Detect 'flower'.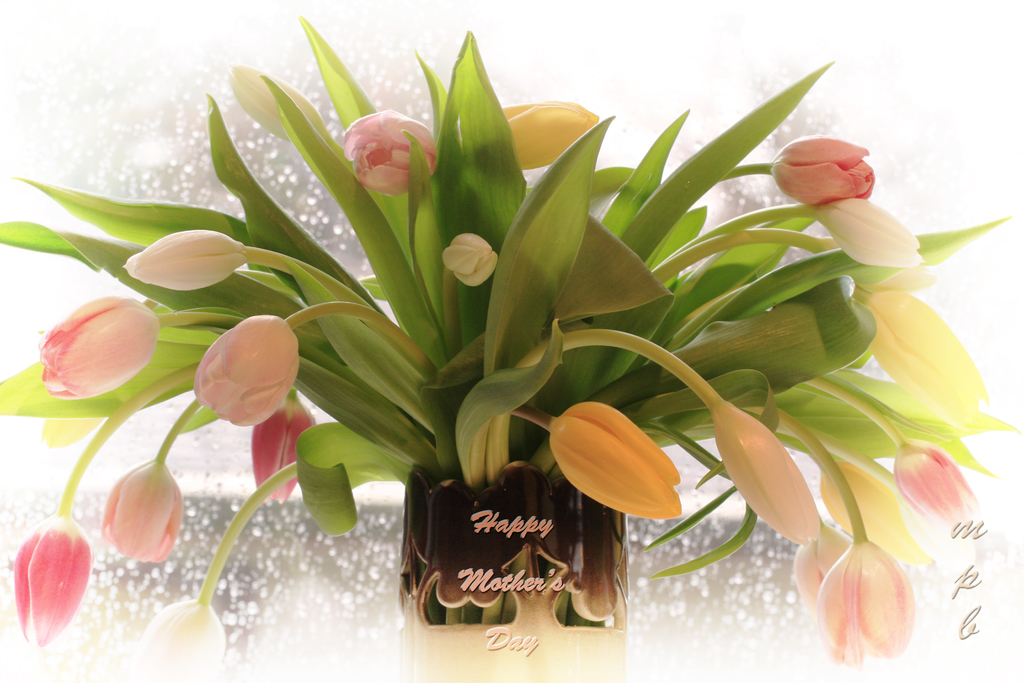
Detected at <region>764, 132, 875, 208</region>.
